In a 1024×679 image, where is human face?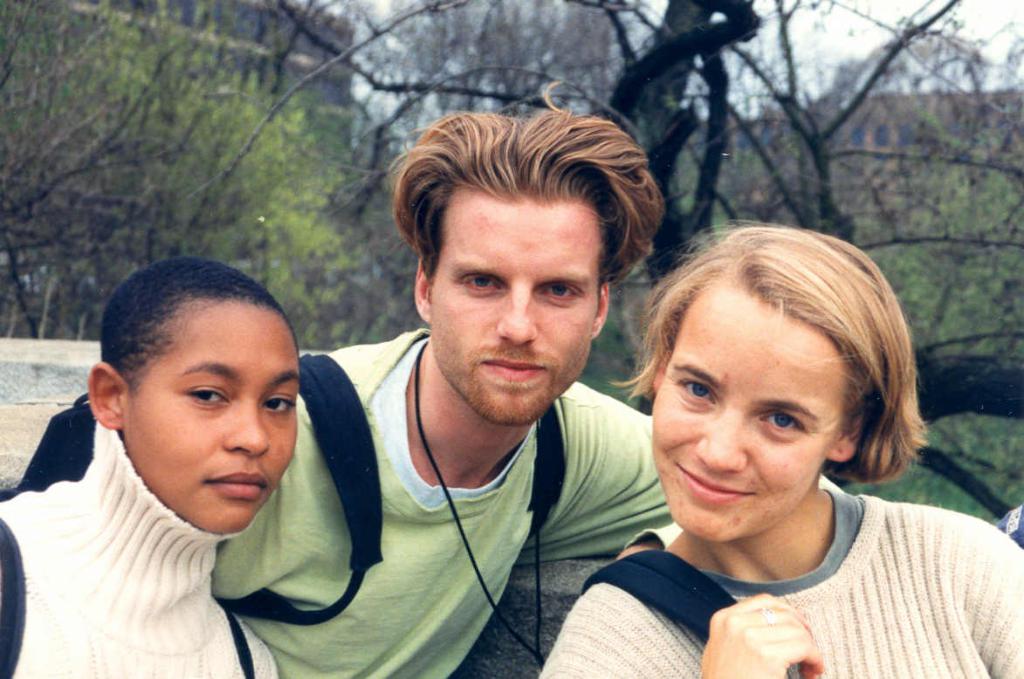
crop(652, 307, 842, 535).
